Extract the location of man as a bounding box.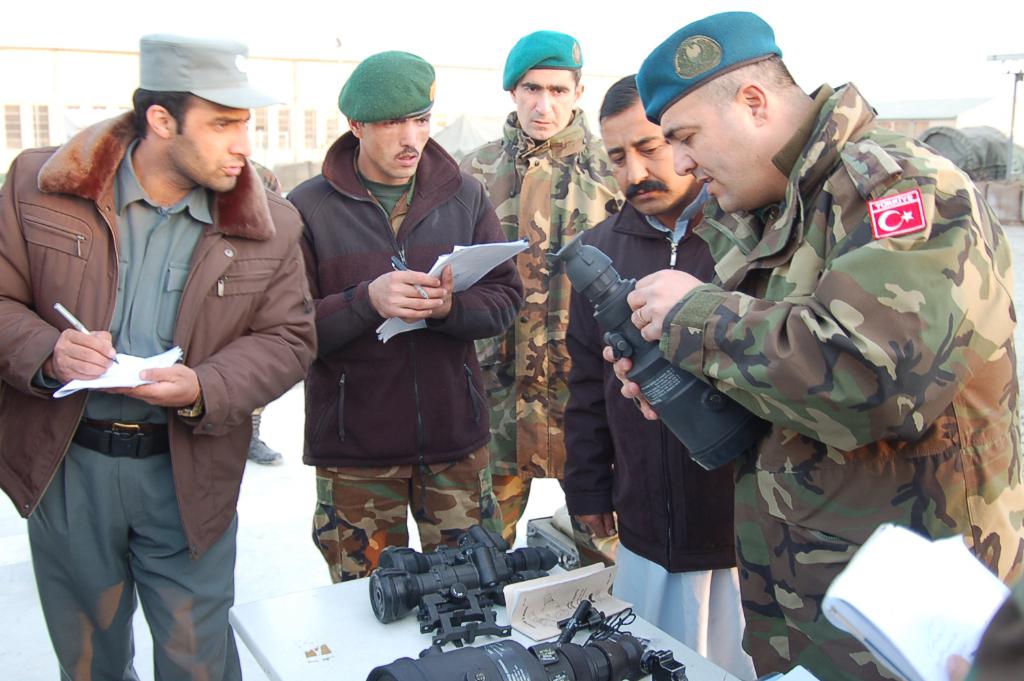
left=564, top=76, right=800, bottom=680.
